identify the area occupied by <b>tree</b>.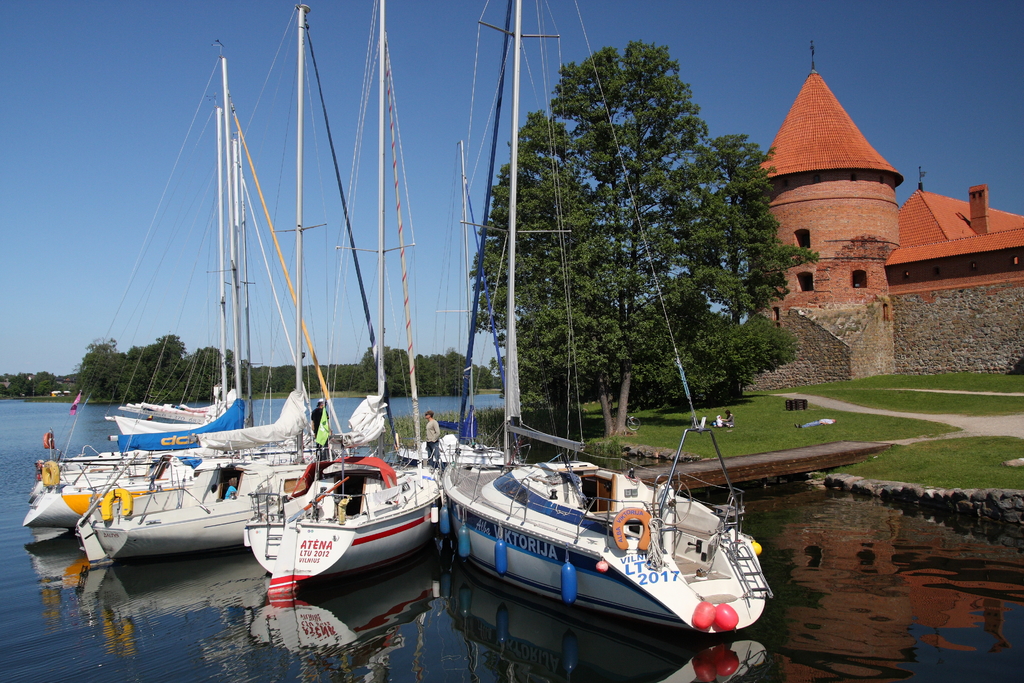
Area: 463/102/626/437.
